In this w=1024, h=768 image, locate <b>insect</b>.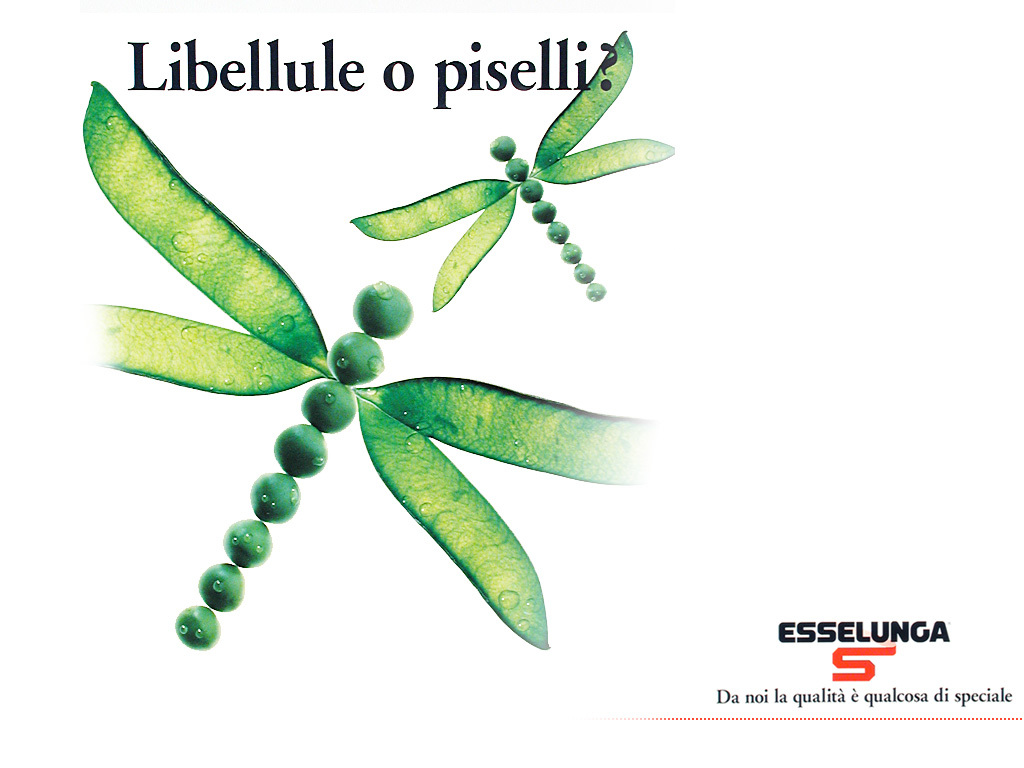
Bounding box: region(71, 27, 665, 660).
